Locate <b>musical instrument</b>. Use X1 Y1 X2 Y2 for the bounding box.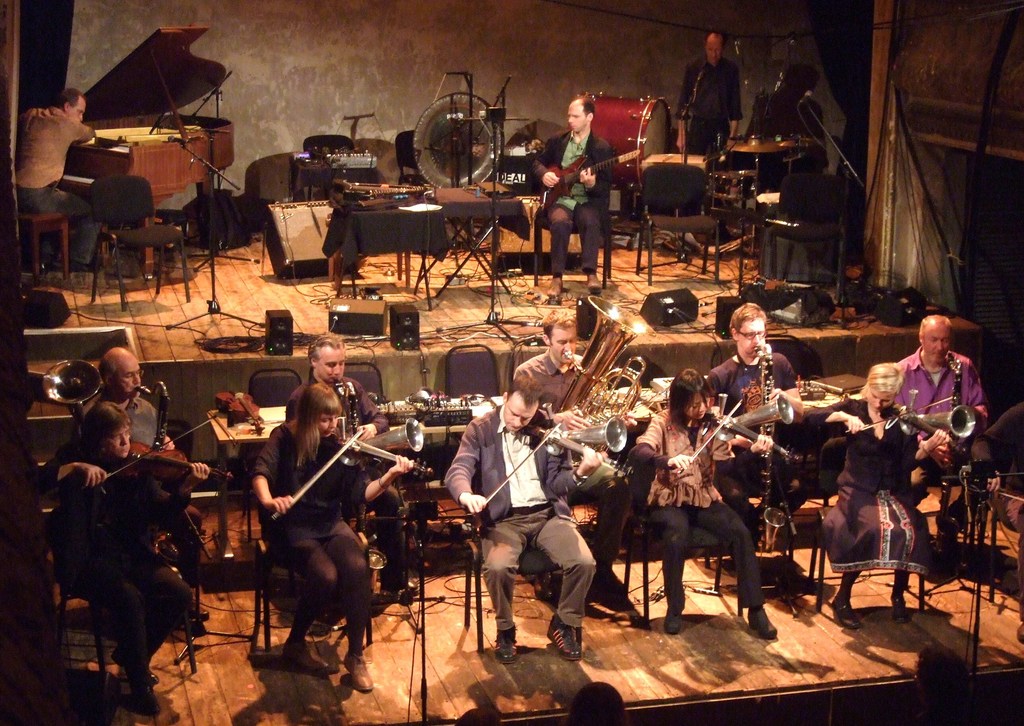
703 111 815 221.
